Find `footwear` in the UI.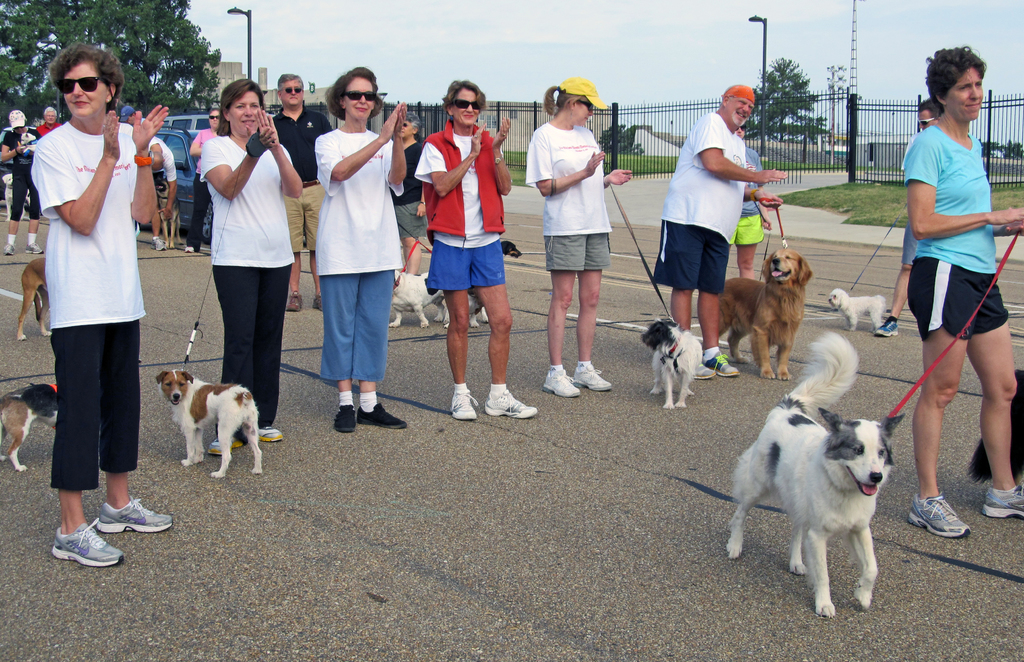
UI element at left=449, top=386, right=479, bottom=423.
